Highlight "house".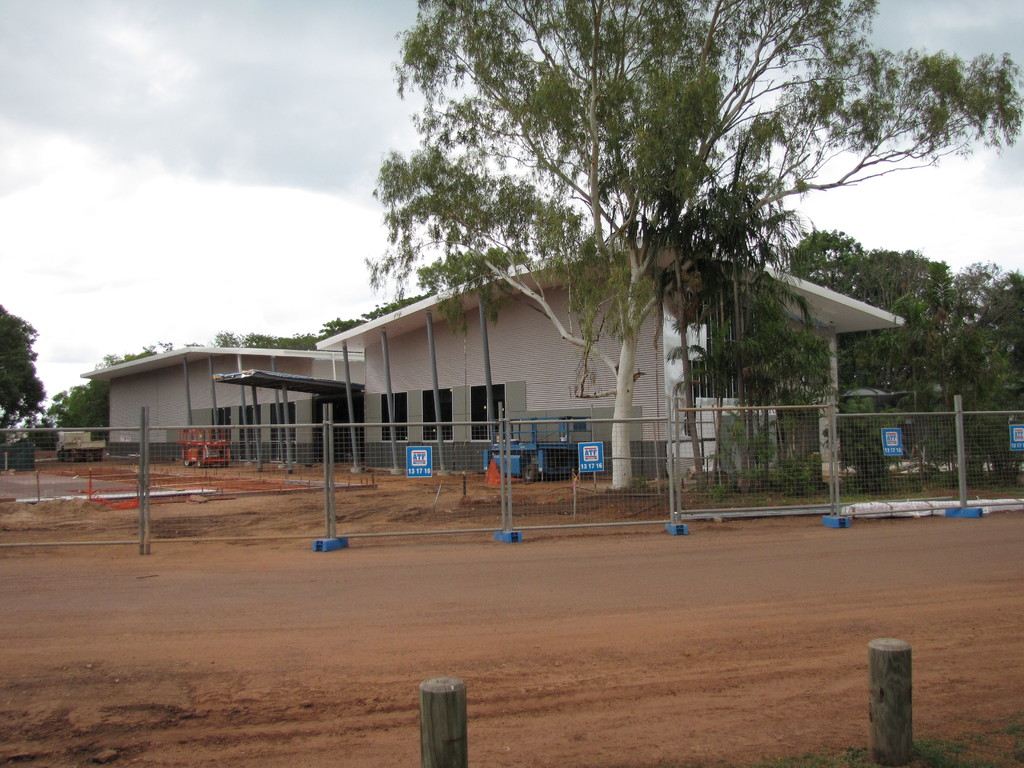
Highlighted region: 310,244,907,484.
